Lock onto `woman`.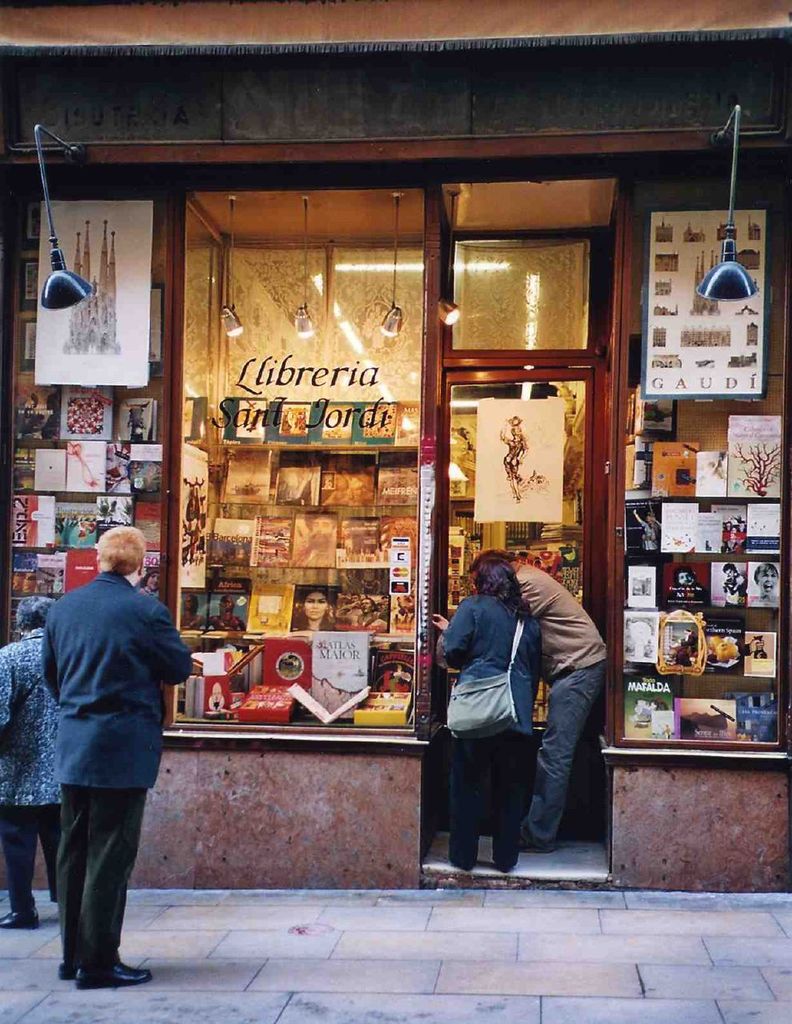
Locked: 286:587:342:631.
